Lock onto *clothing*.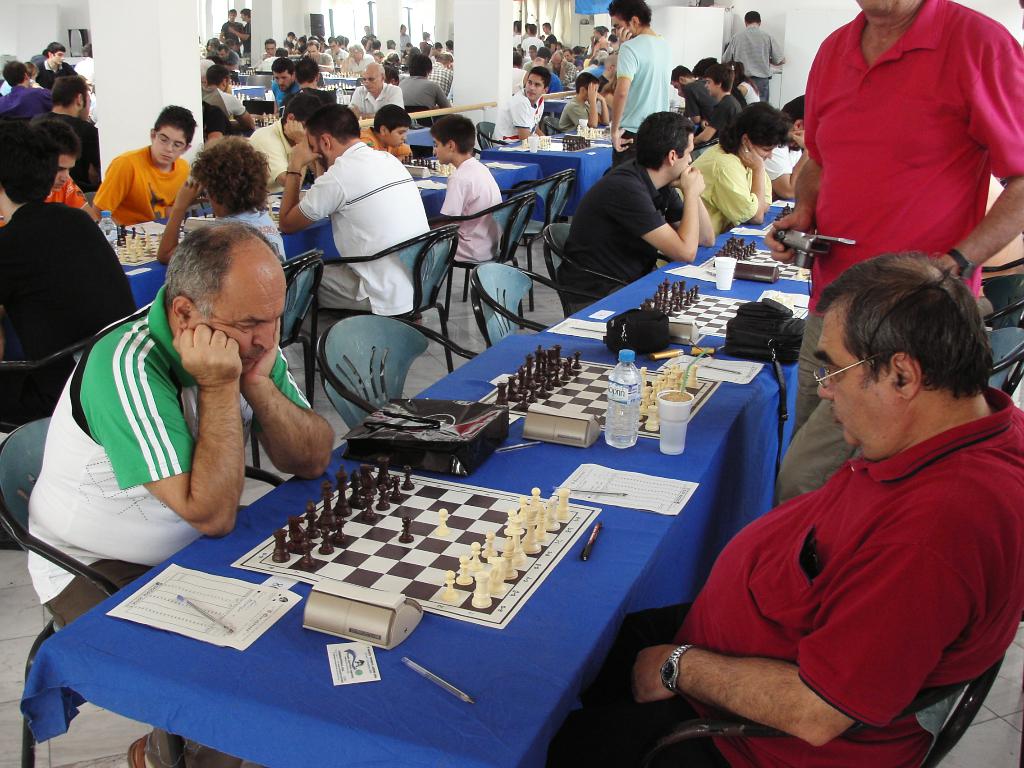
Locked: [787, 0, 1023, 311].
